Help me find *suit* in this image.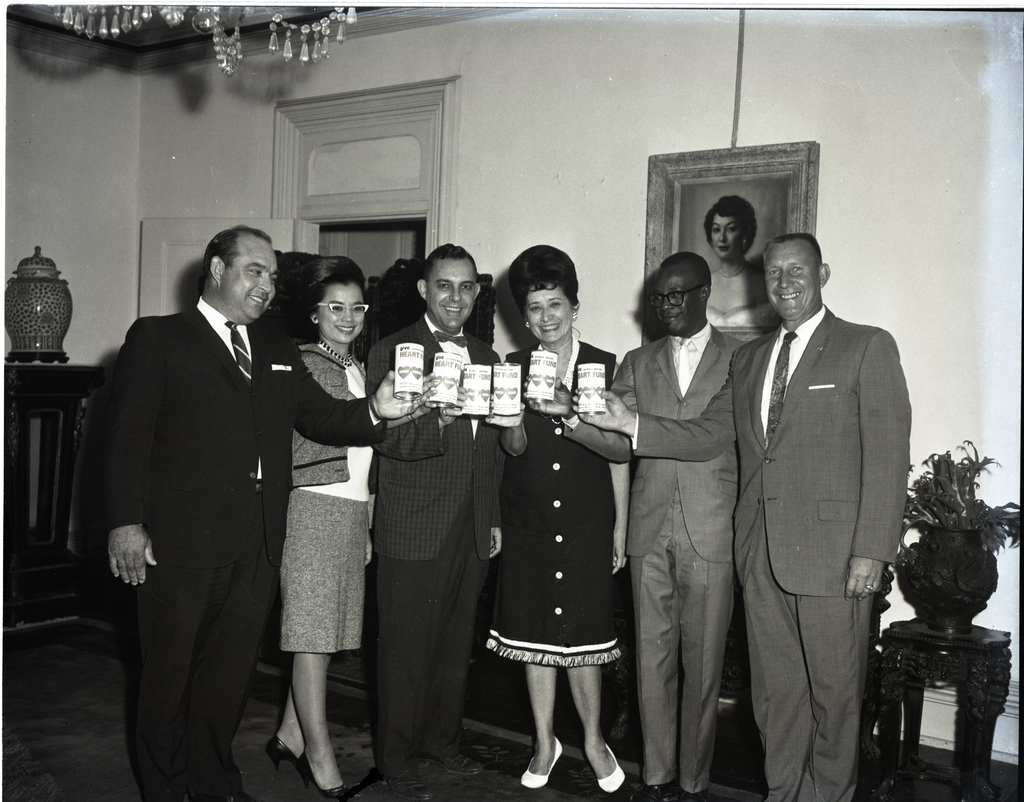
Found it: [623,296,901,799].
